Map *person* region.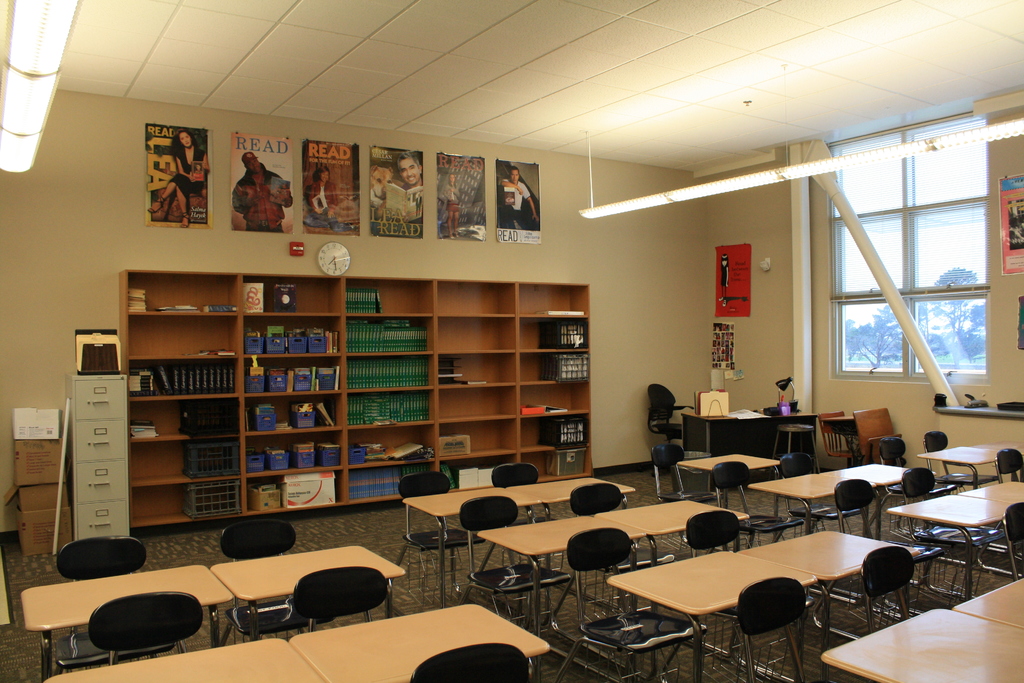
Mapped to bbox=(394, 152, 424, 189).
